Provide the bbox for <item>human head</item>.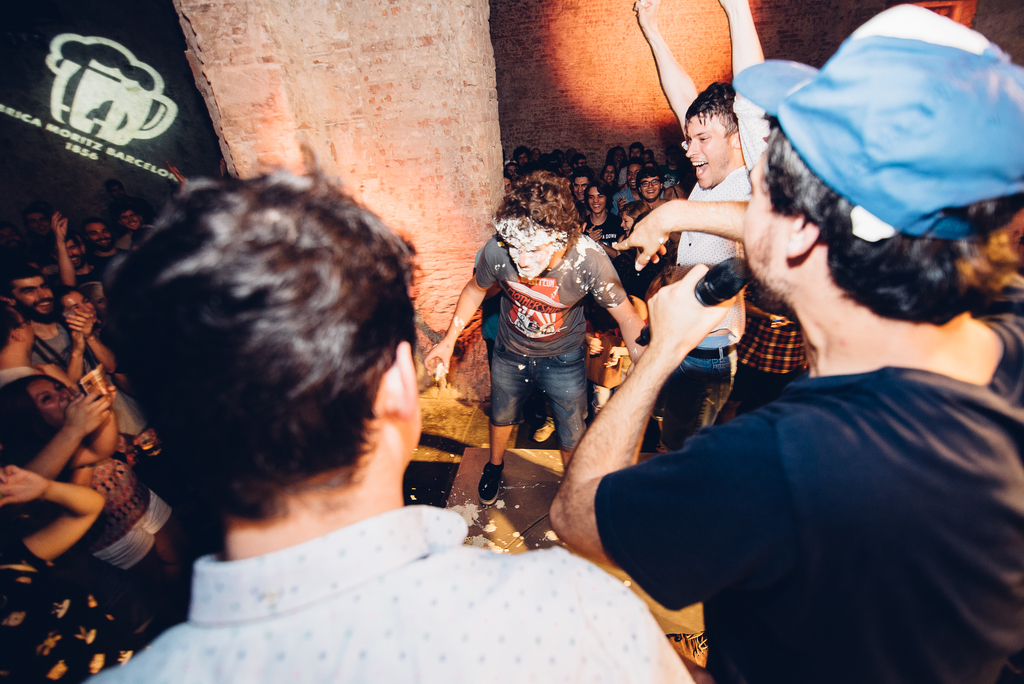
<box>15,374,76,415</box>.
